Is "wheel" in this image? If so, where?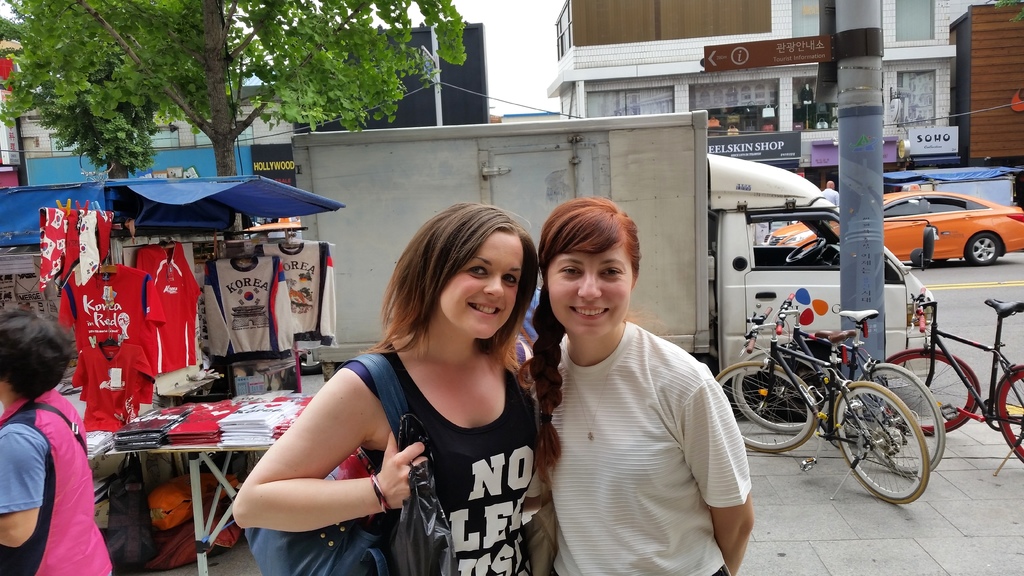
Yes, at 964:233:1000:266.
